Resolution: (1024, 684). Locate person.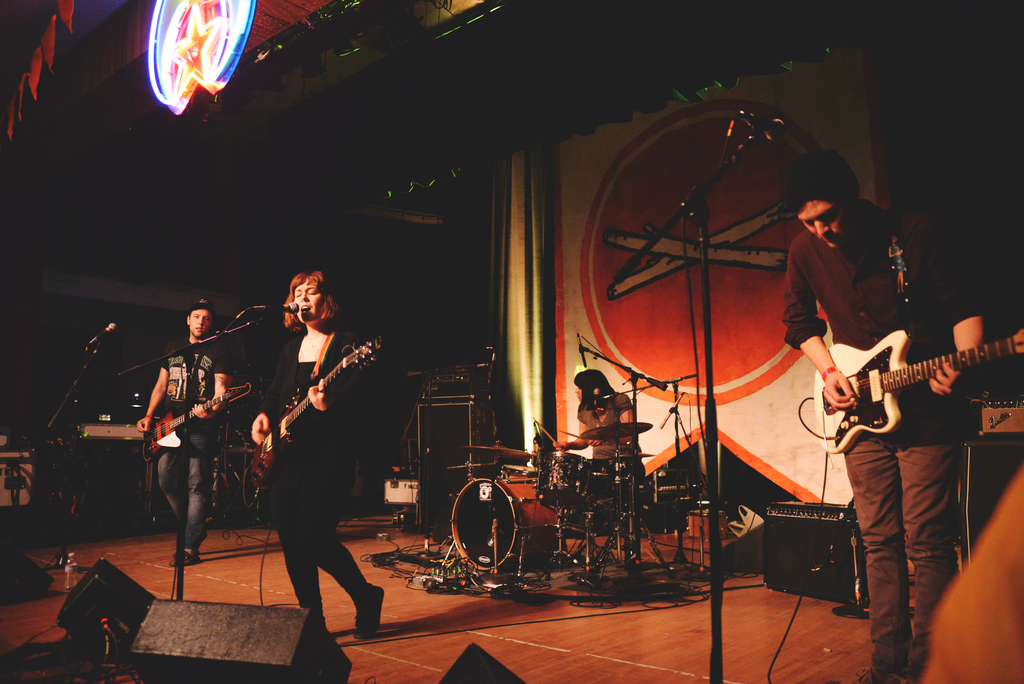
bbox=(249, 273, 388, 645).
